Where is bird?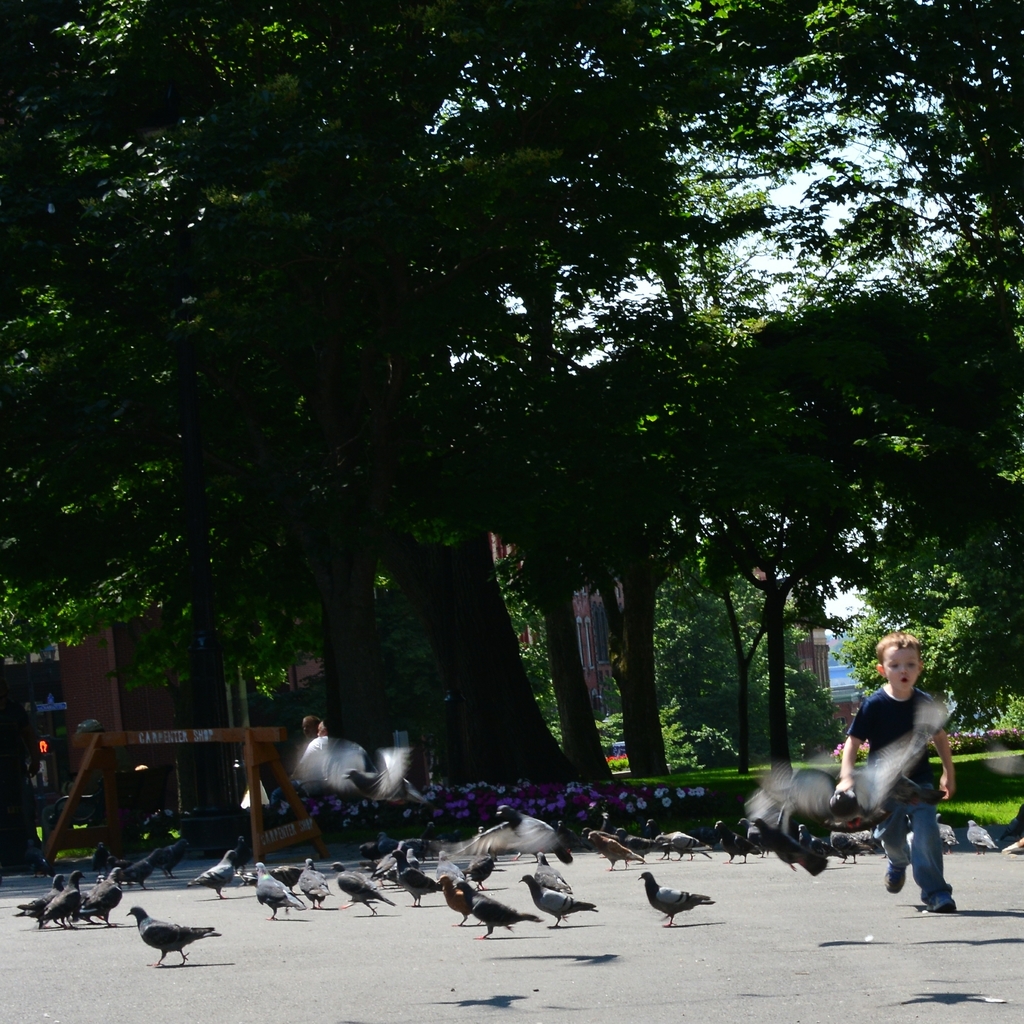
BBox(295, 746, 432, 805).
